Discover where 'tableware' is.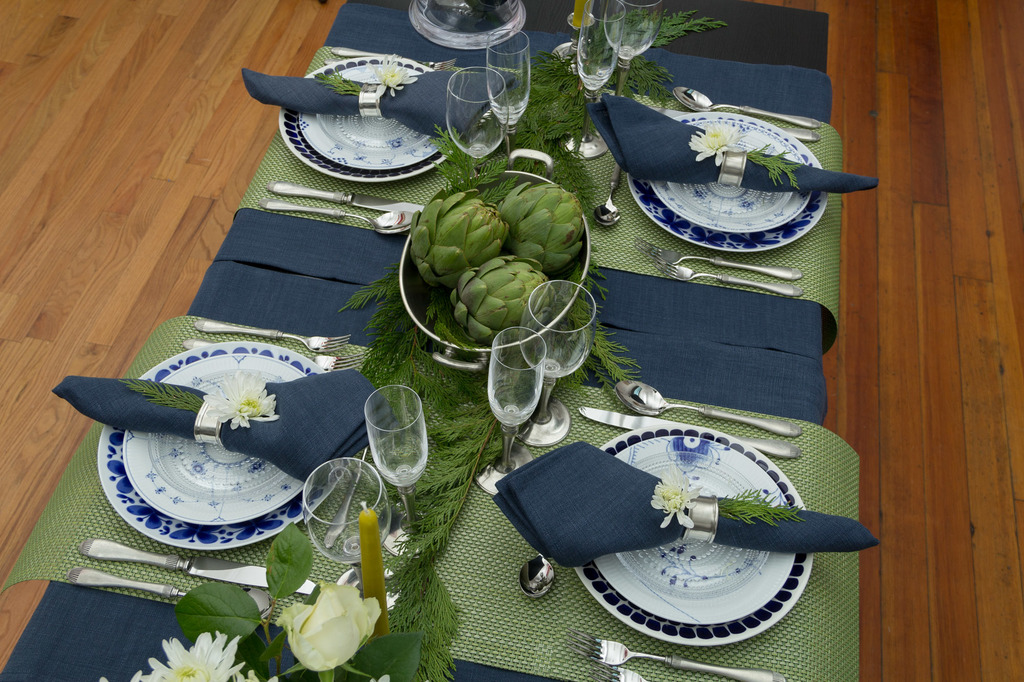
Discovered at [484,26,530,147].
